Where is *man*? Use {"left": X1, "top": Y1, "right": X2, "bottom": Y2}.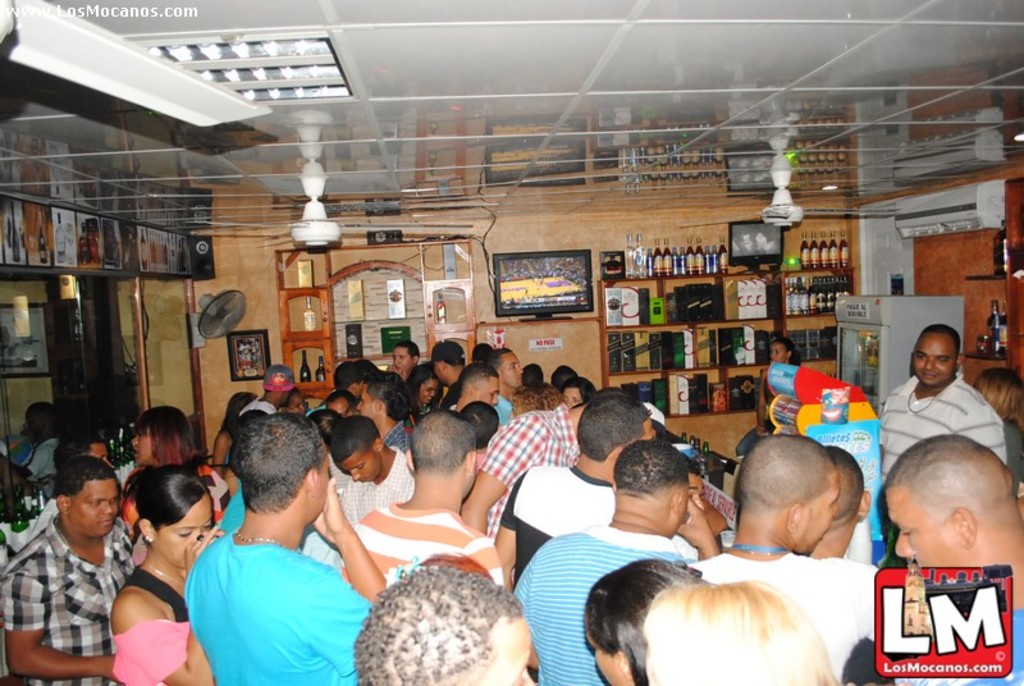
{"left": 876, "top": 319, "right": 1005, "bottom": 481}.
